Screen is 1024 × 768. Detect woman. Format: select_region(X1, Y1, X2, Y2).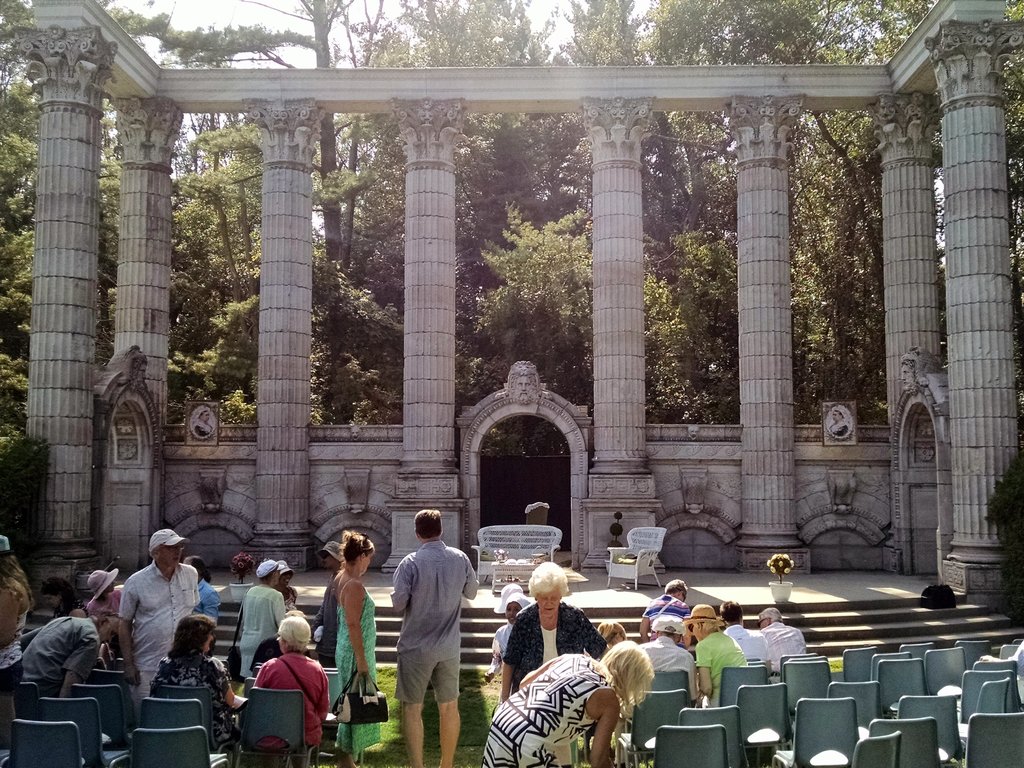
select_region(152, 611, 242, 756).
